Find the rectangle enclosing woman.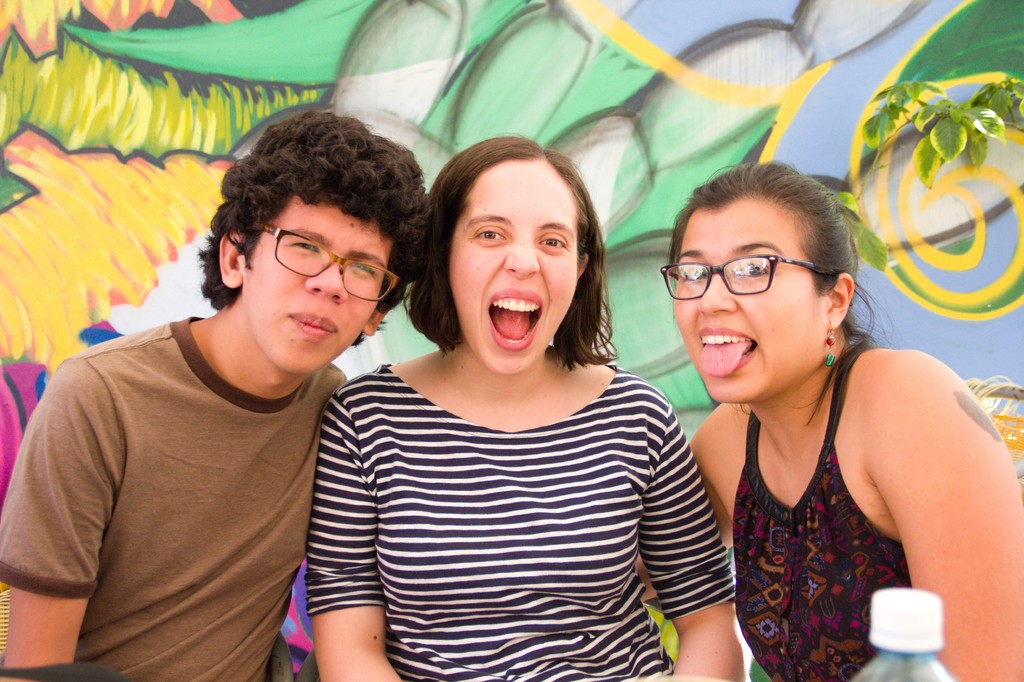
region(685, 155, 1023, 676).
